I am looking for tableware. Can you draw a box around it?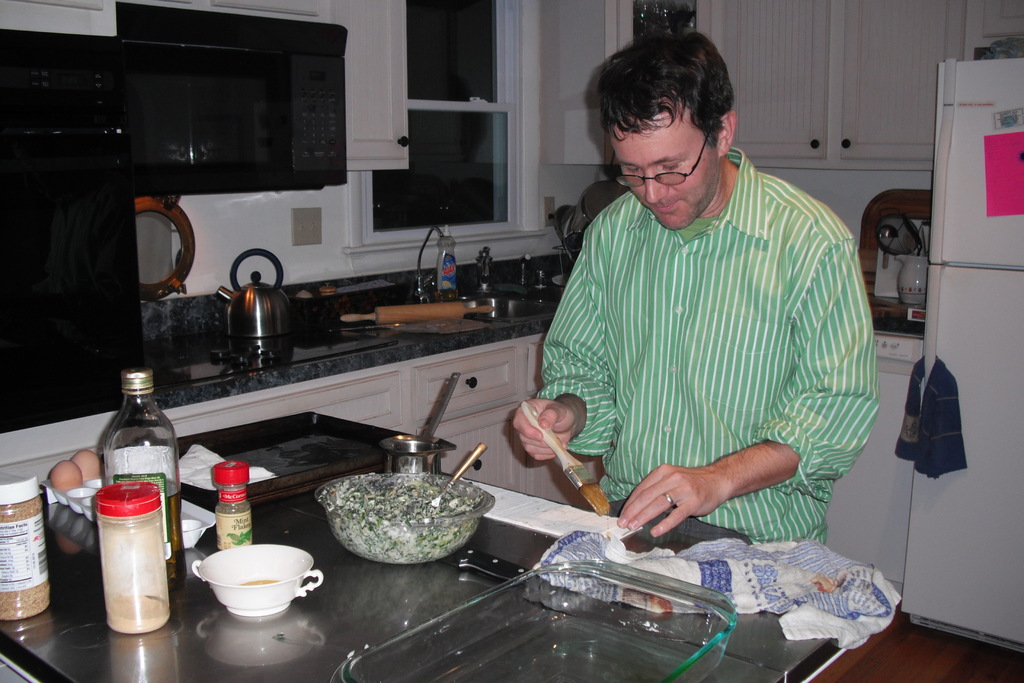
Sure, the bounding box is <region>184, 552, 315, 636</region>.
